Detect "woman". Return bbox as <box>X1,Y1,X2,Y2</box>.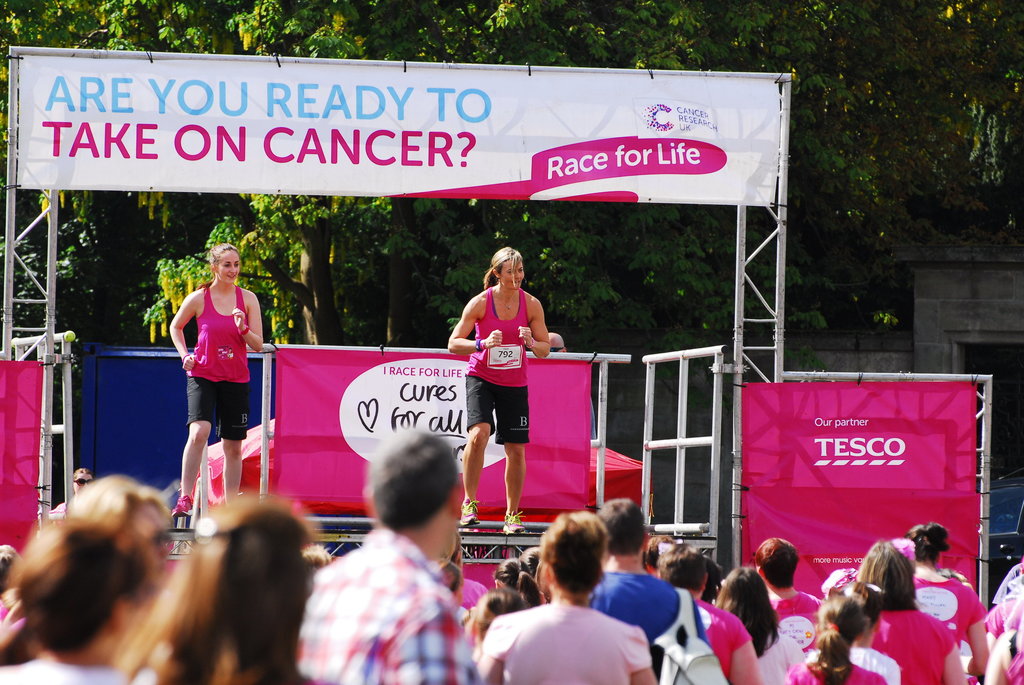
<box>710,567,803,684</box>.
